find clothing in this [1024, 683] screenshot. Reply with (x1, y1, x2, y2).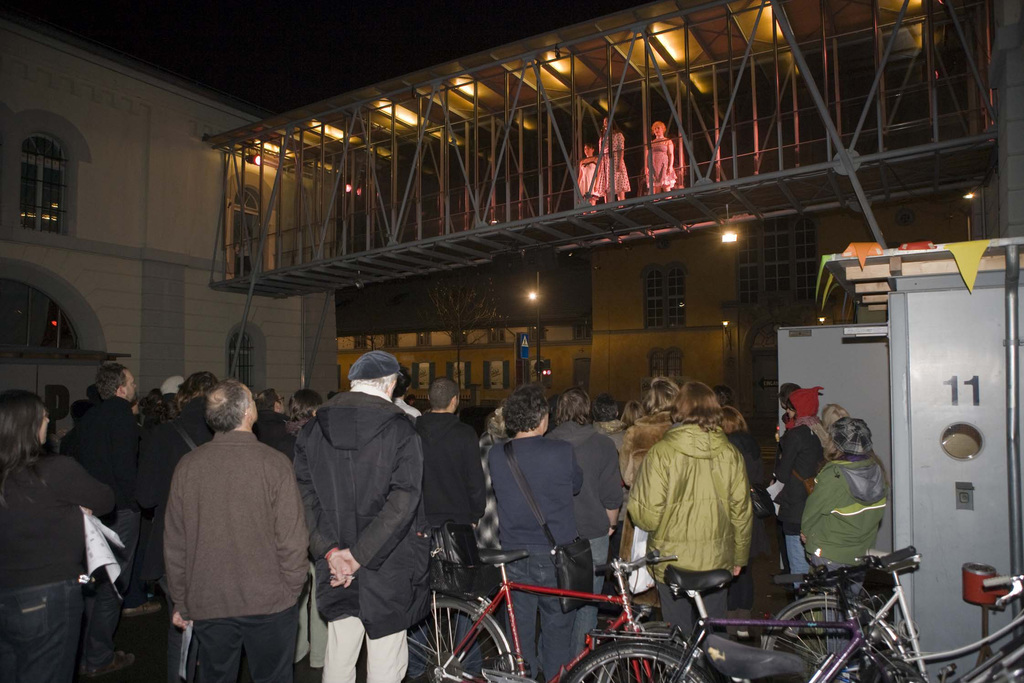
(0, 447, 116, 682).
